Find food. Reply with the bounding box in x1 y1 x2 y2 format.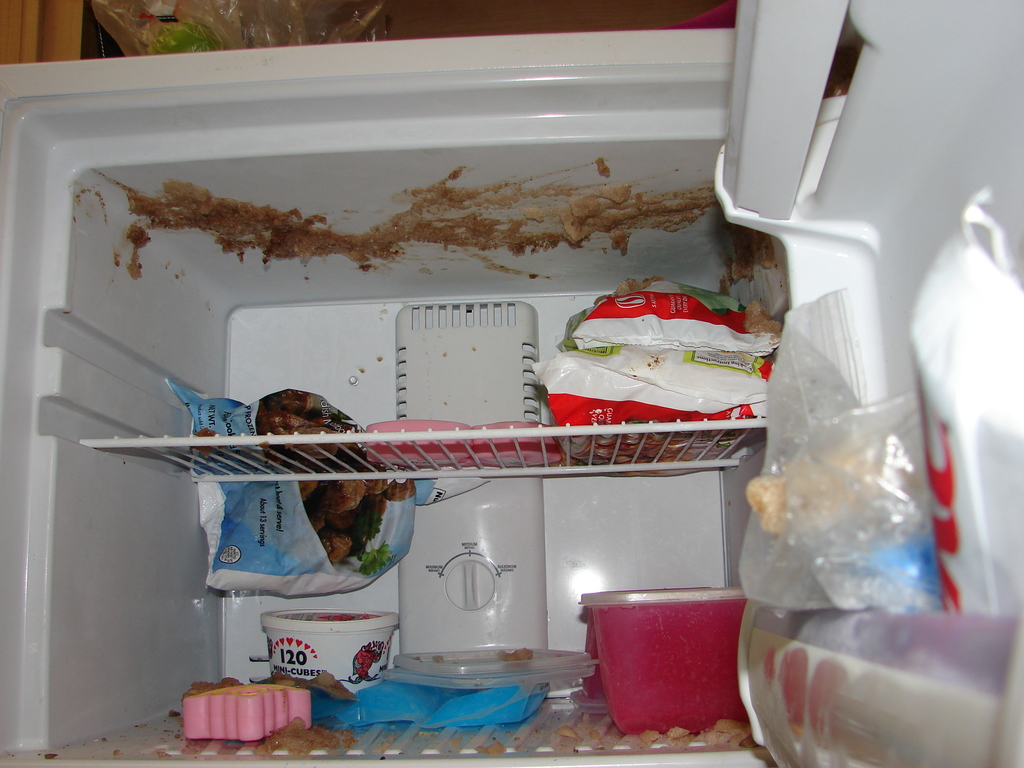
73 151 775 300.
